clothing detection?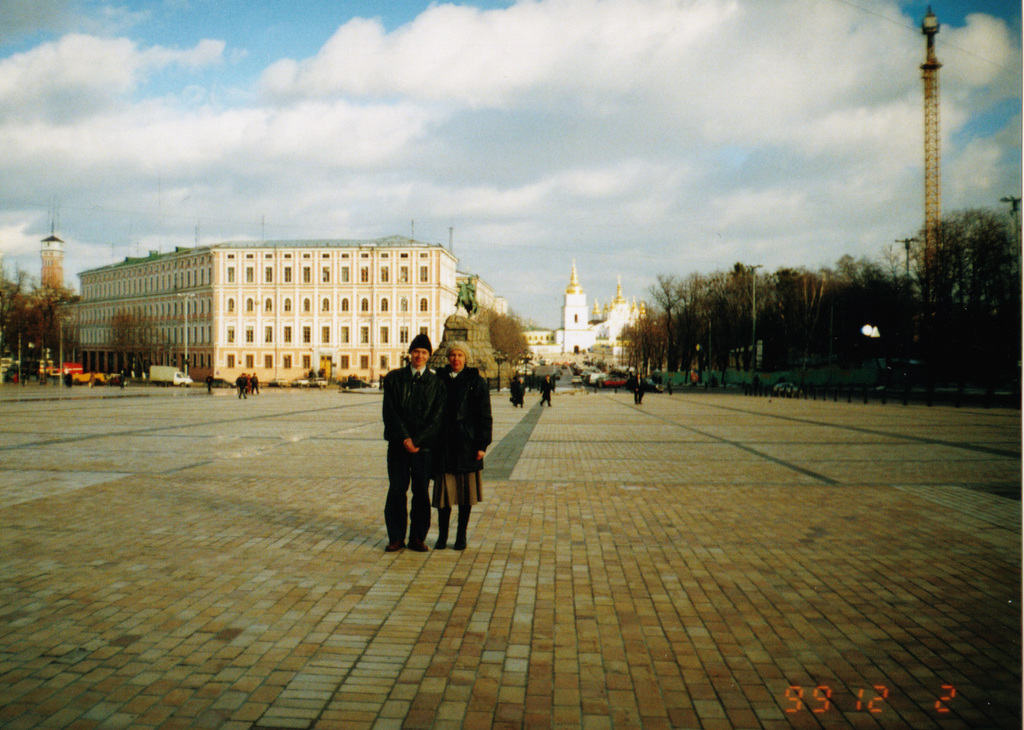
(512,377,526,403)
